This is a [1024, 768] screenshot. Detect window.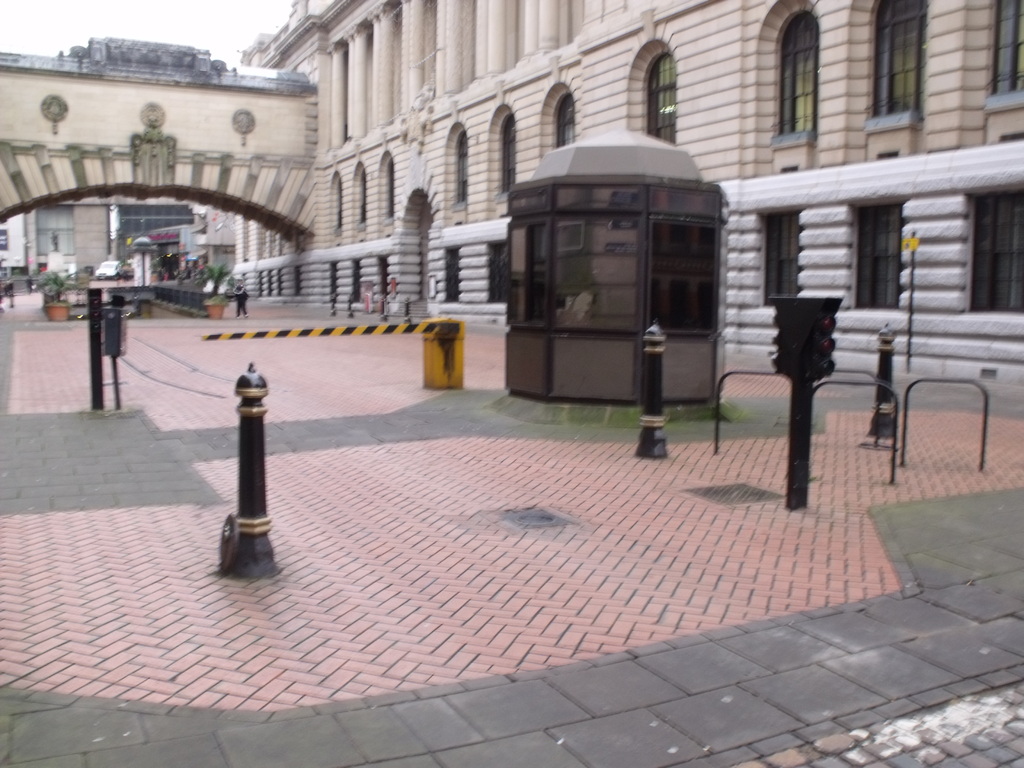
<region>778, 13, 813, 136</region>.
